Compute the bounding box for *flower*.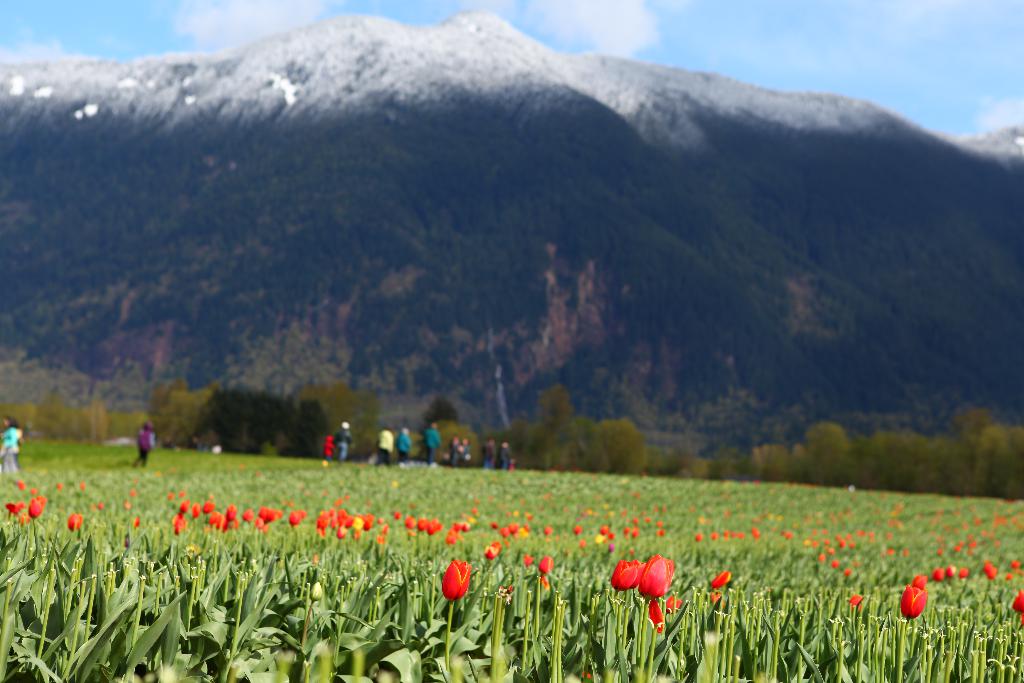
l=449, t=516, r=468, b=553.
